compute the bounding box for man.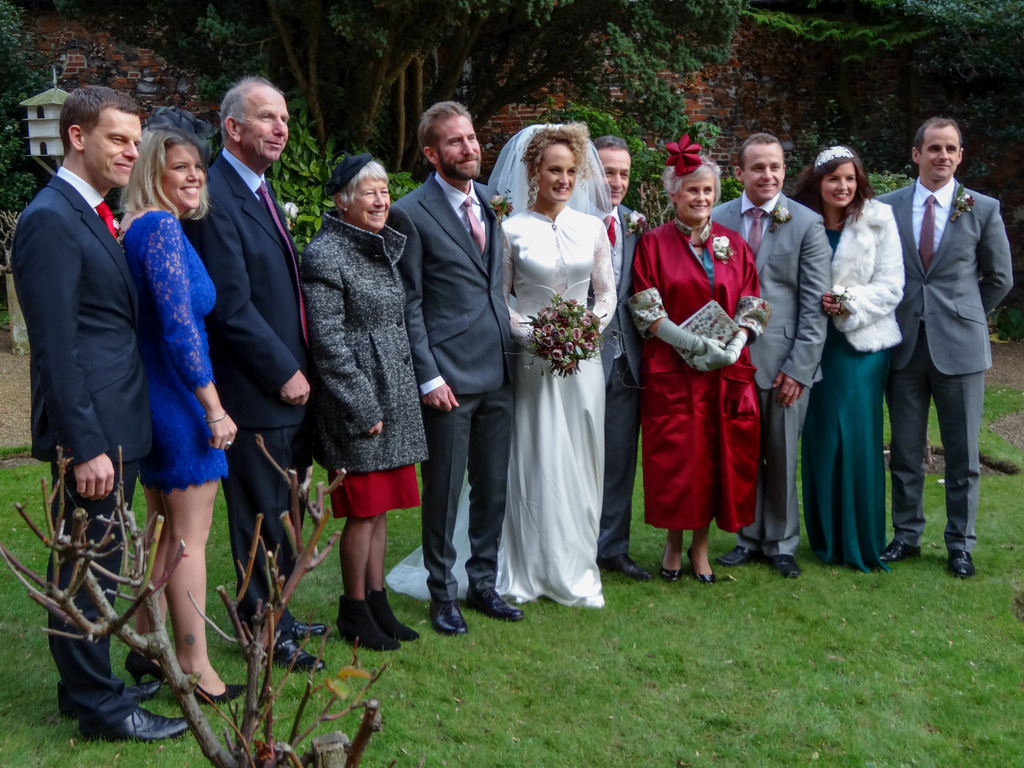
<box>15,86,192,740</box>.
